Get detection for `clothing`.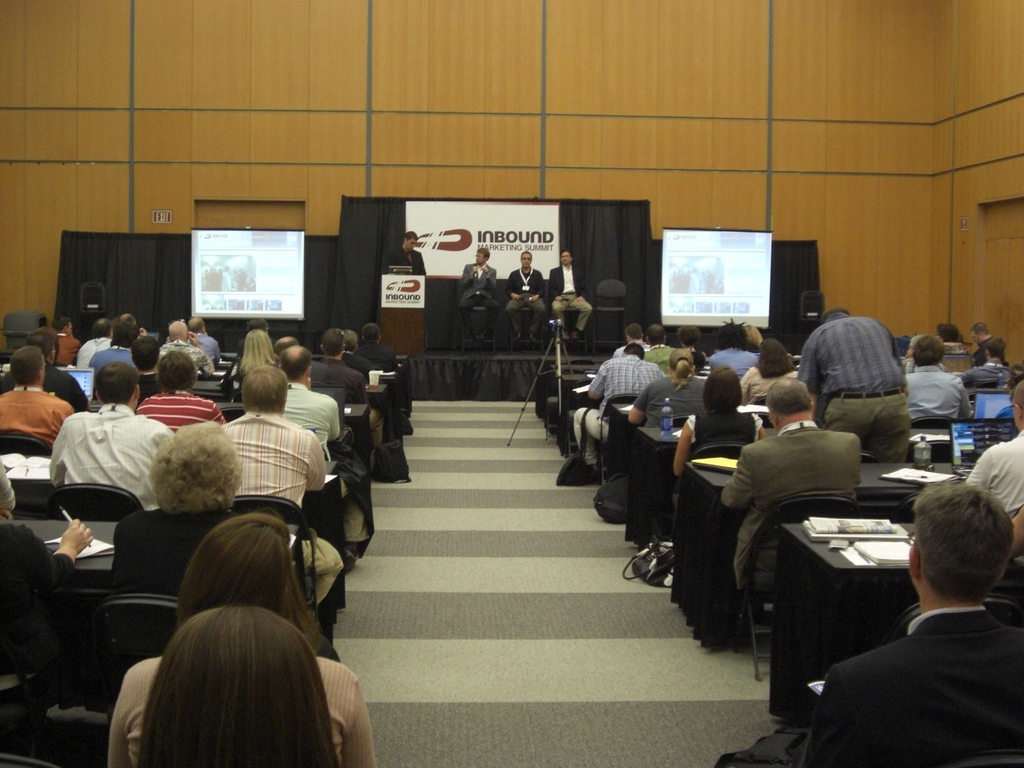
Detection: (x1=965, y1=434, x2=1022, y2=536).
